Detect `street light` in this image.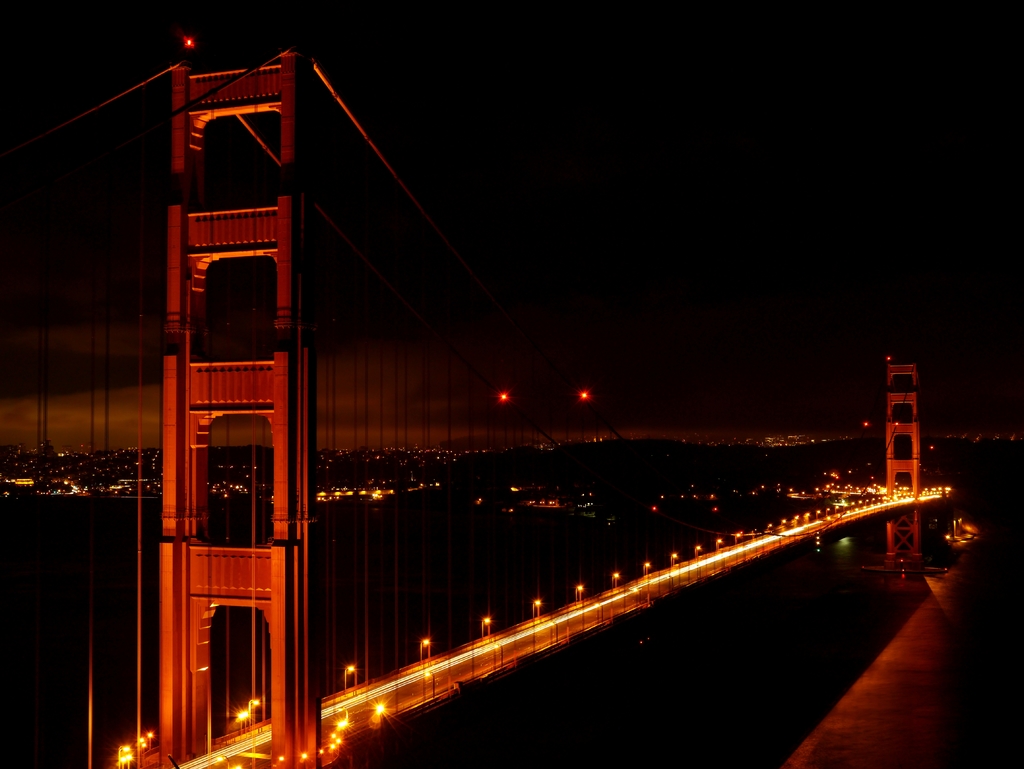
Detection: (477, 611, 491, 636).
